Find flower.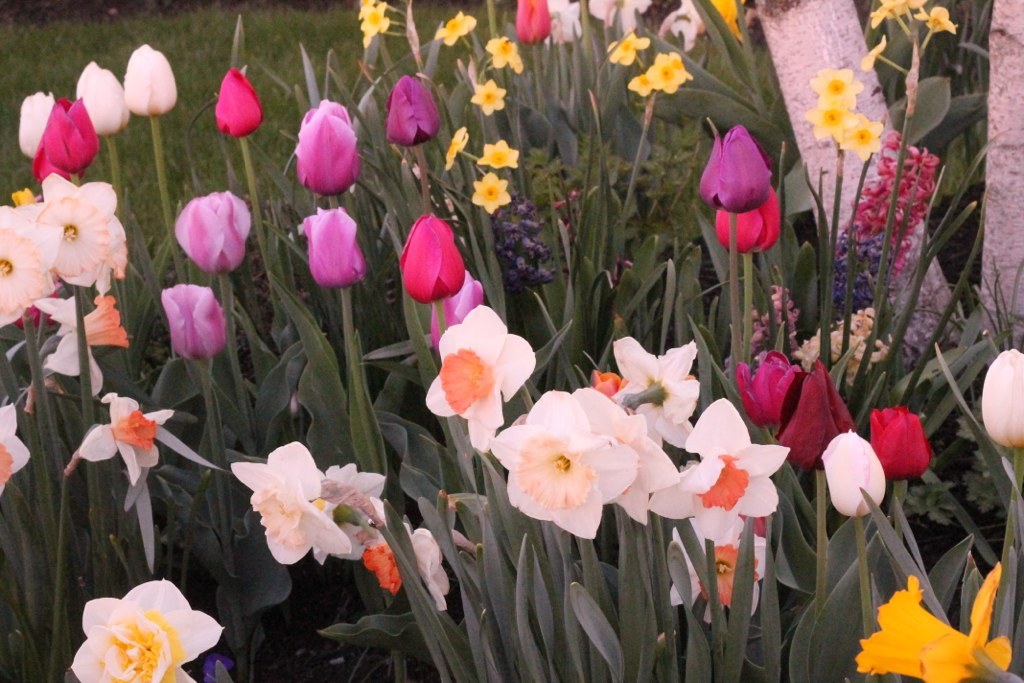
left=71, top=580, right=224, bottom=682.
